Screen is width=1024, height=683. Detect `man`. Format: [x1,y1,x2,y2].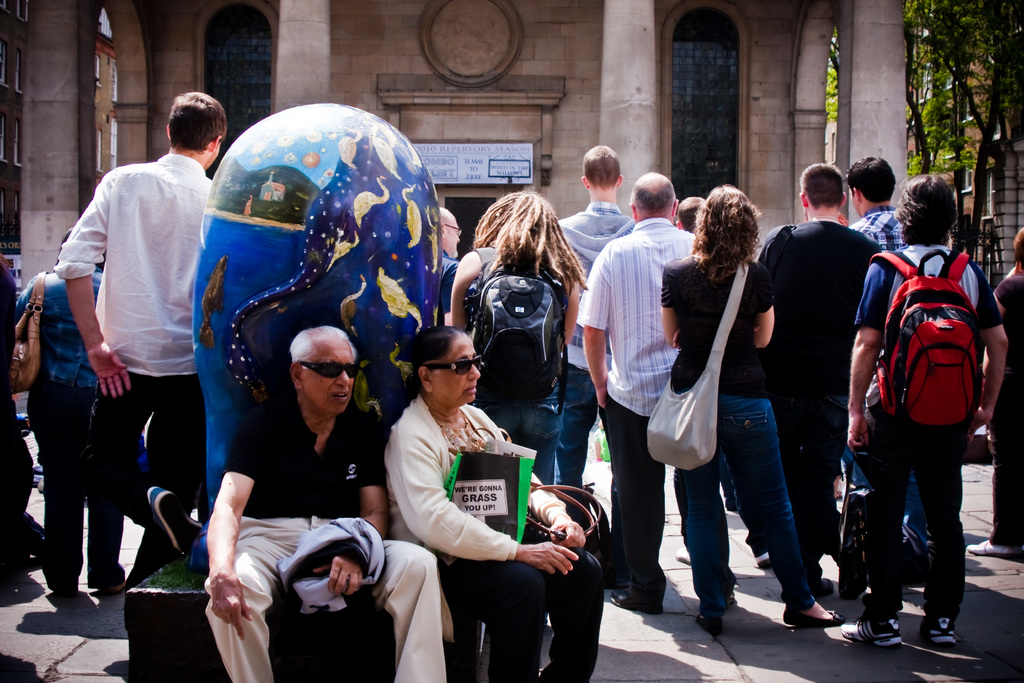
[843,156,927,570].
